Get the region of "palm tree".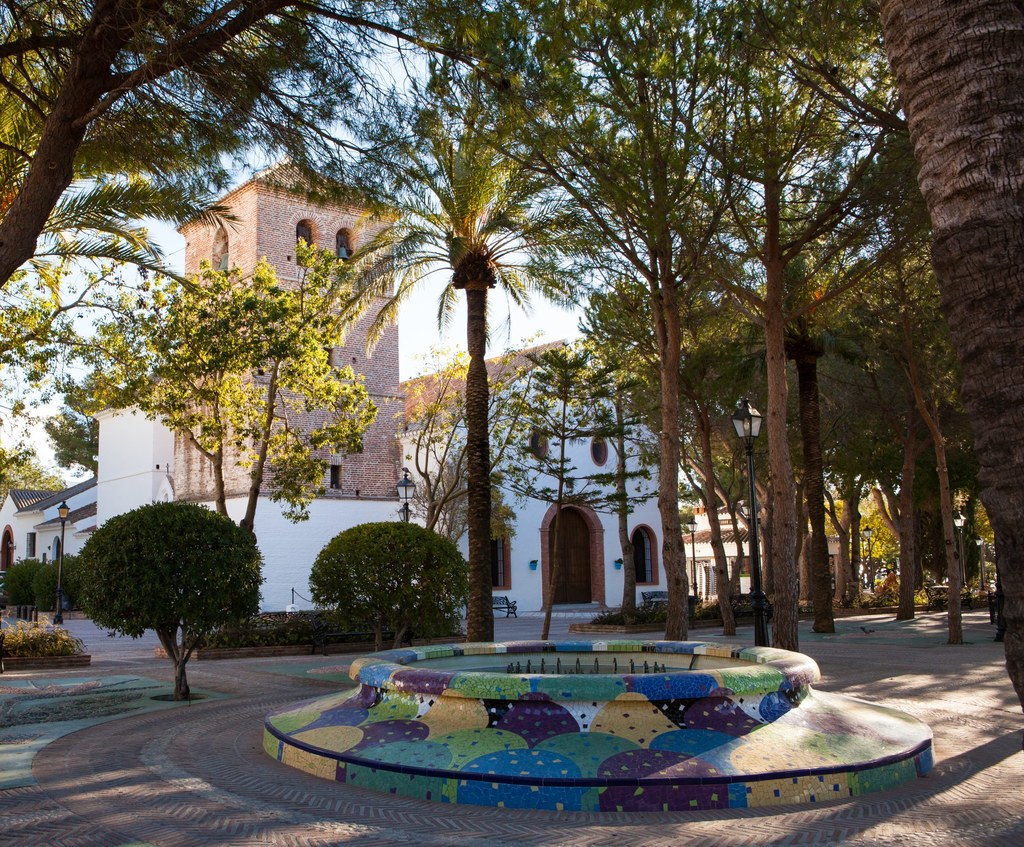
x1=713 y1=78 x2=847 y2=613.
